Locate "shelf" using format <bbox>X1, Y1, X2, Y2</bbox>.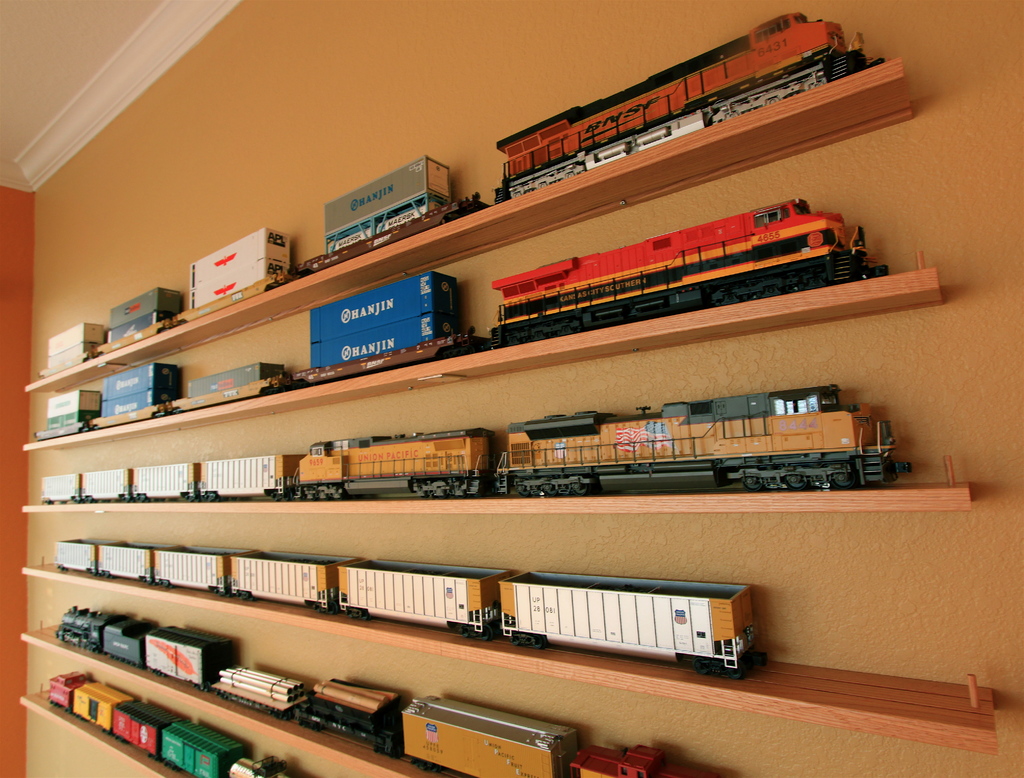
<bbox>12, 681, 214, 777</bbox>.
